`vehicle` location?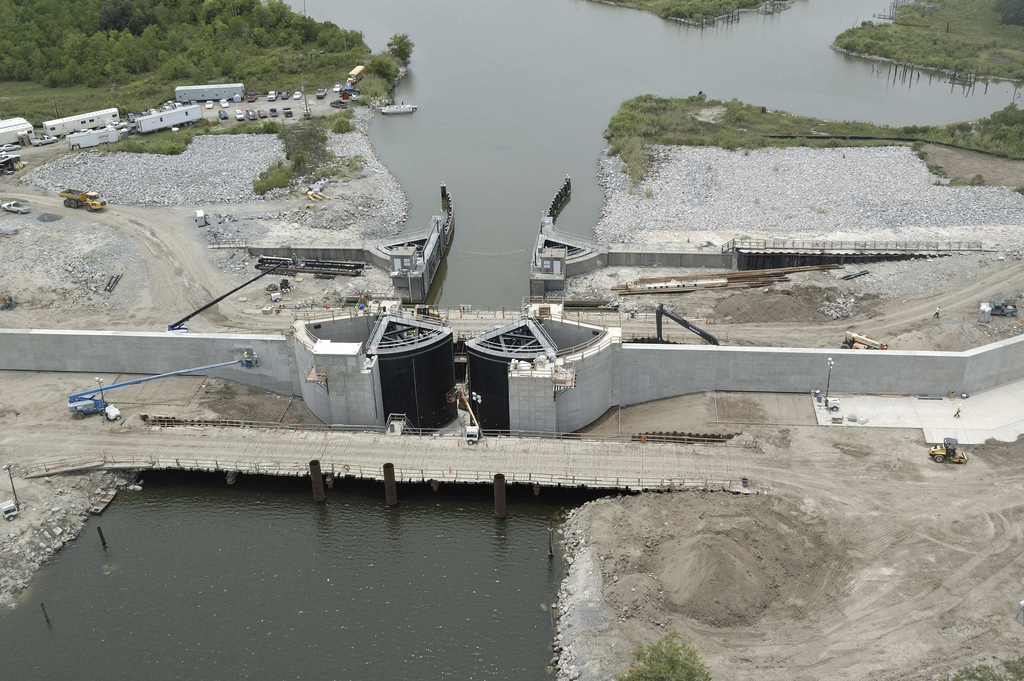
bbox=(203, 95, 214, 109)
